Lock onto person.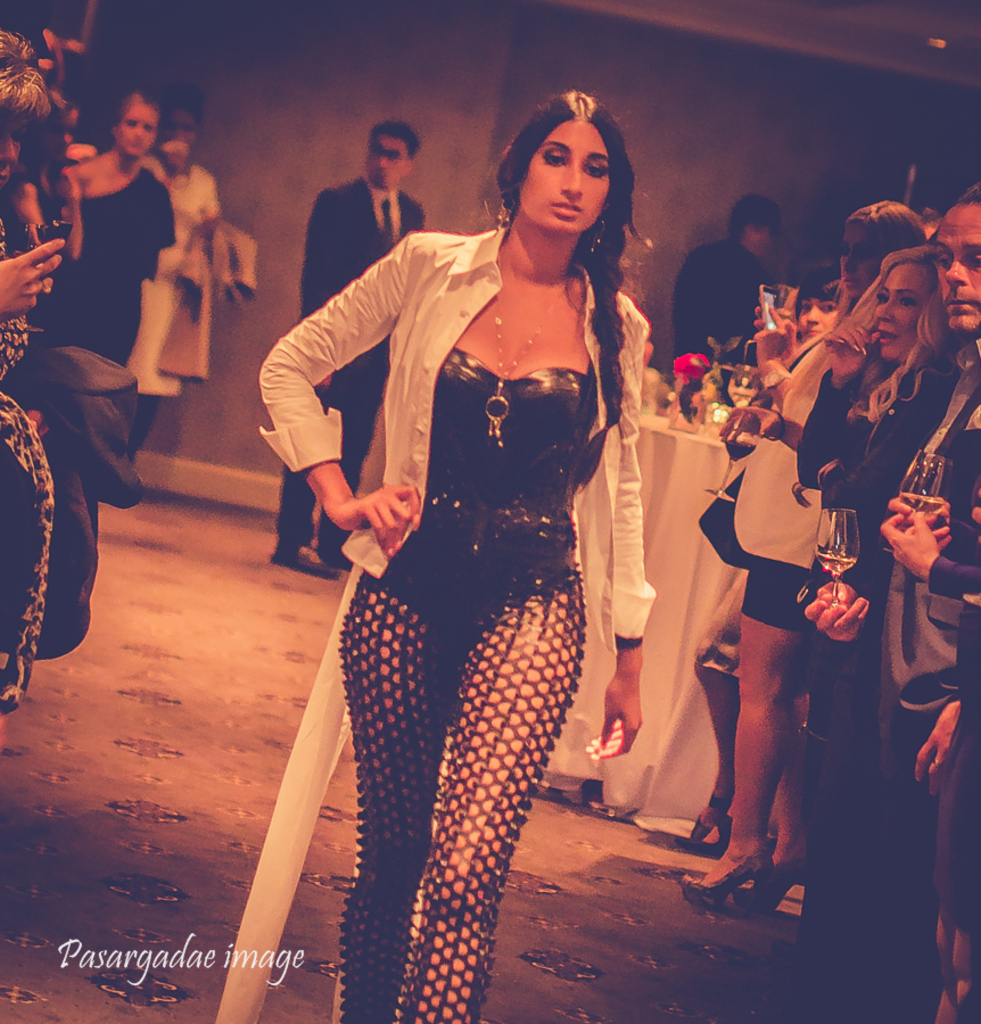
Locked: 246 74 649 986.
